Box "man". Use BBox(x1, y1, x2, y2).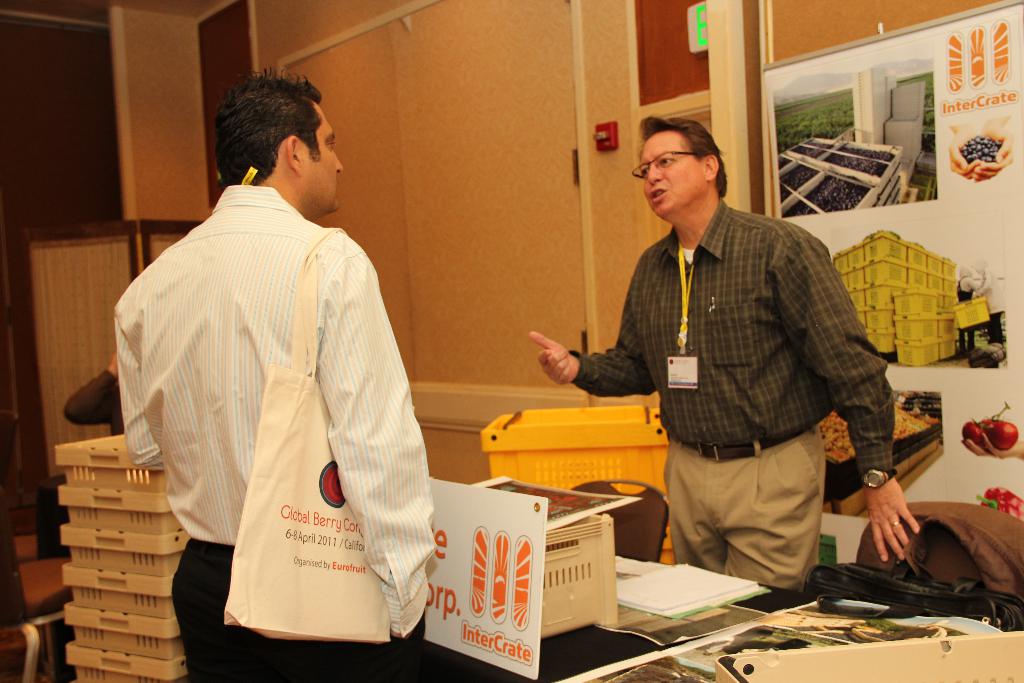
BBox(102, 48, 428, 673).
